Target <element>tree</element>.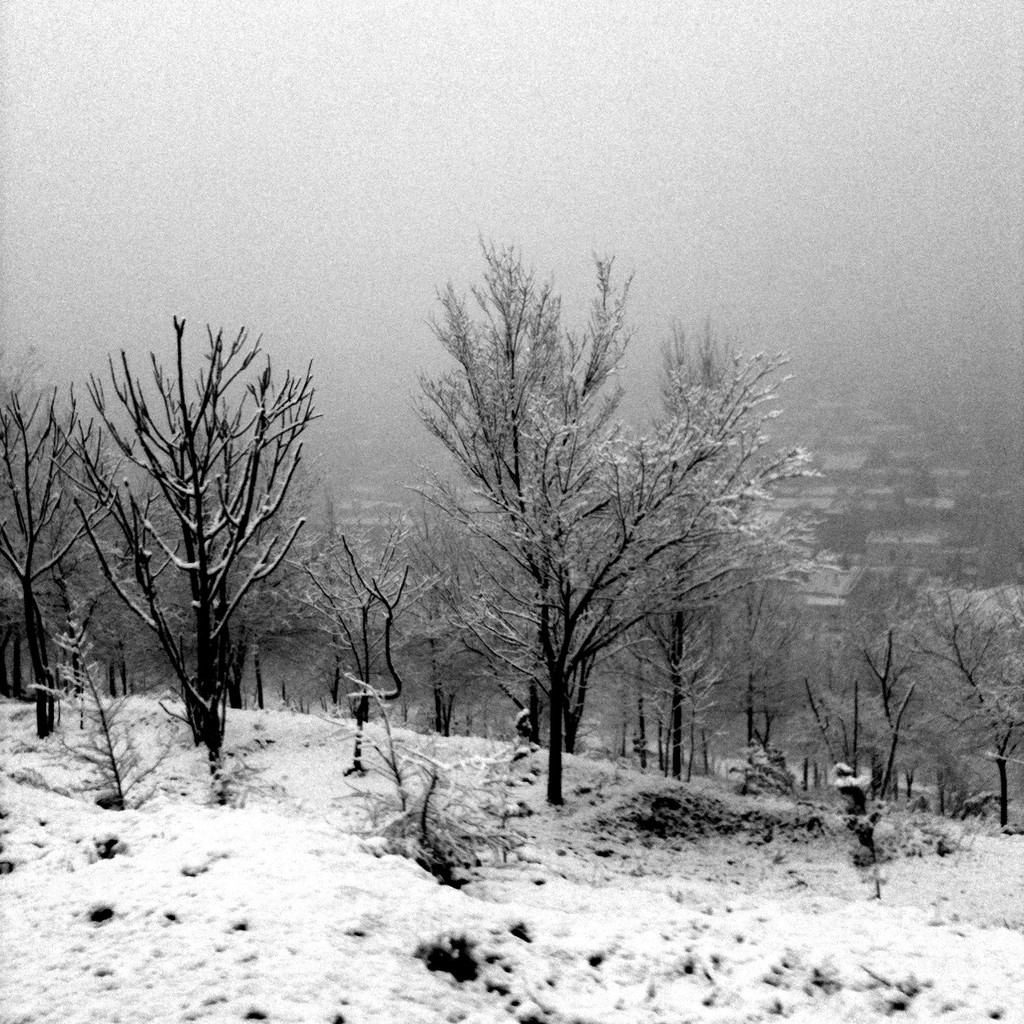
Target region: 0/372/145/736.
